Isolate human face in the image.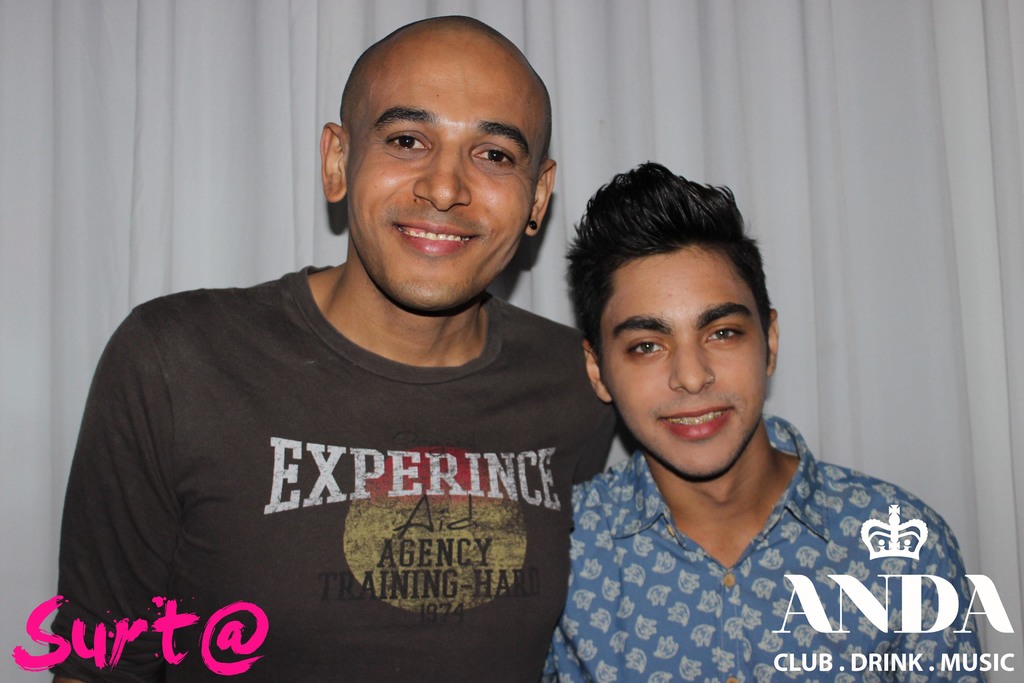
Isolated region: (346,35,544,306).
